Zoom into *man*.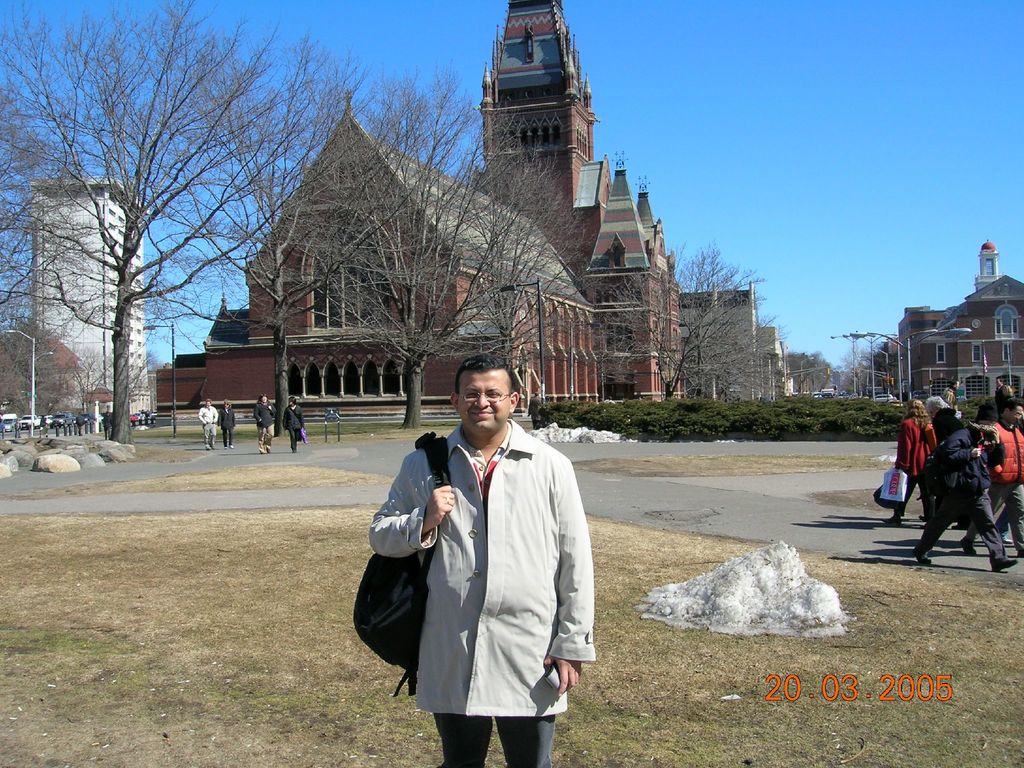
Zoom target: bbox=(957, 398, 1023, 556).
